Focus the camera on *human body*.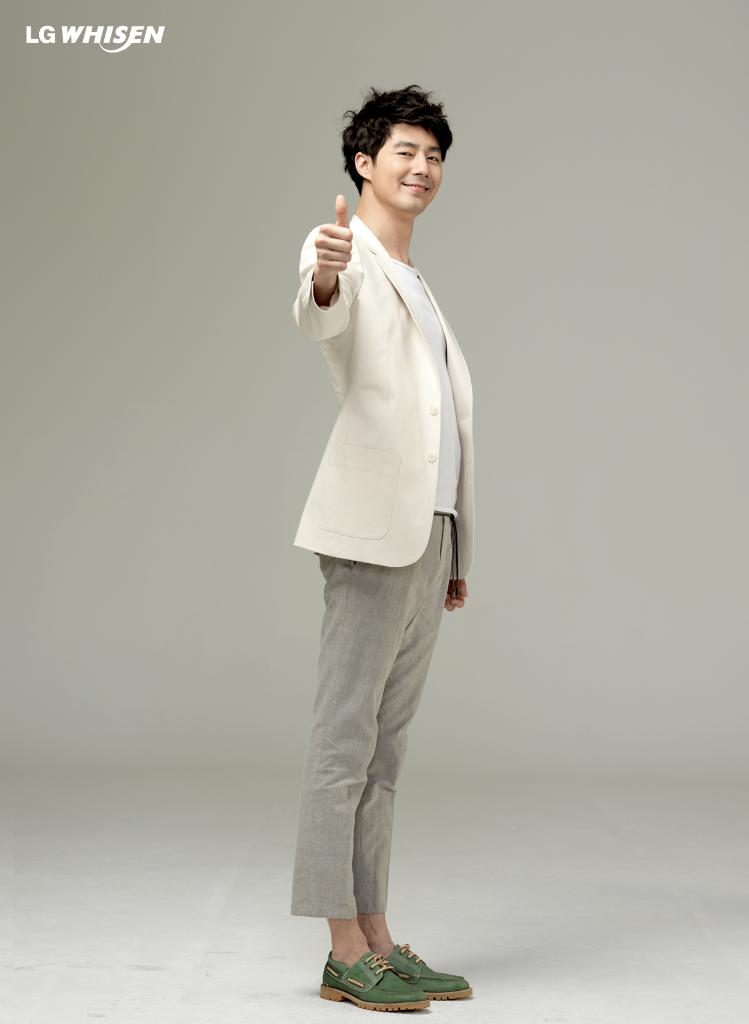
Focus region: Rect(293, 132, 484, 1007).
